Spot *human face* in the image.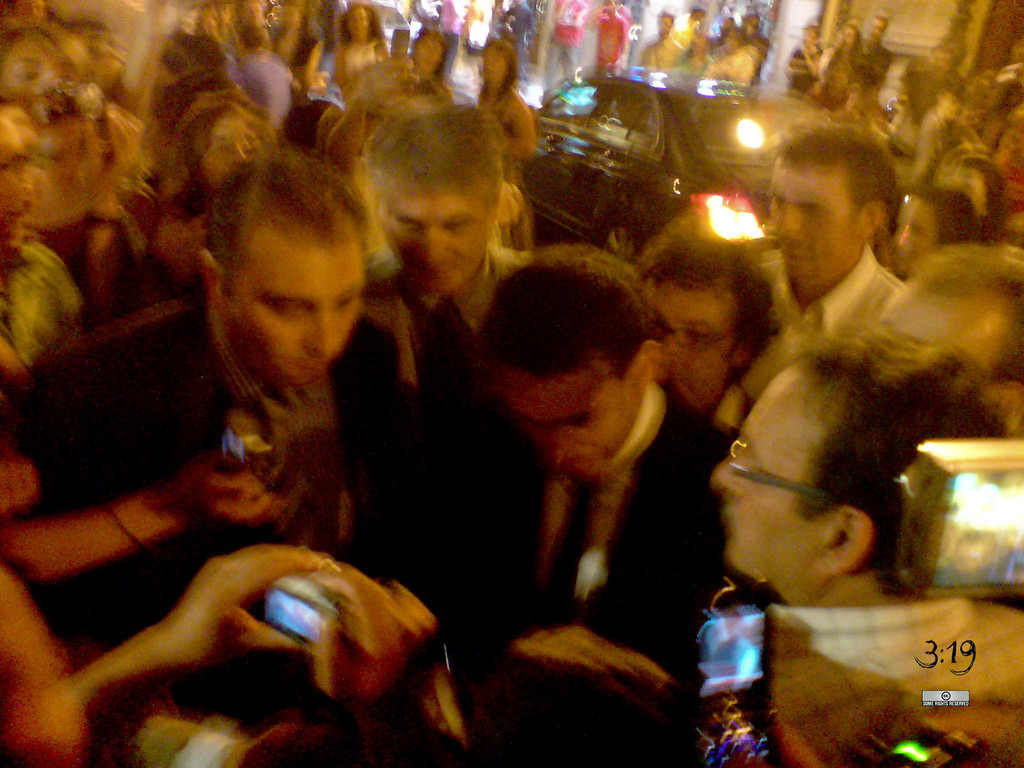
*human face* found at detection(223, 244, 369, 390).
